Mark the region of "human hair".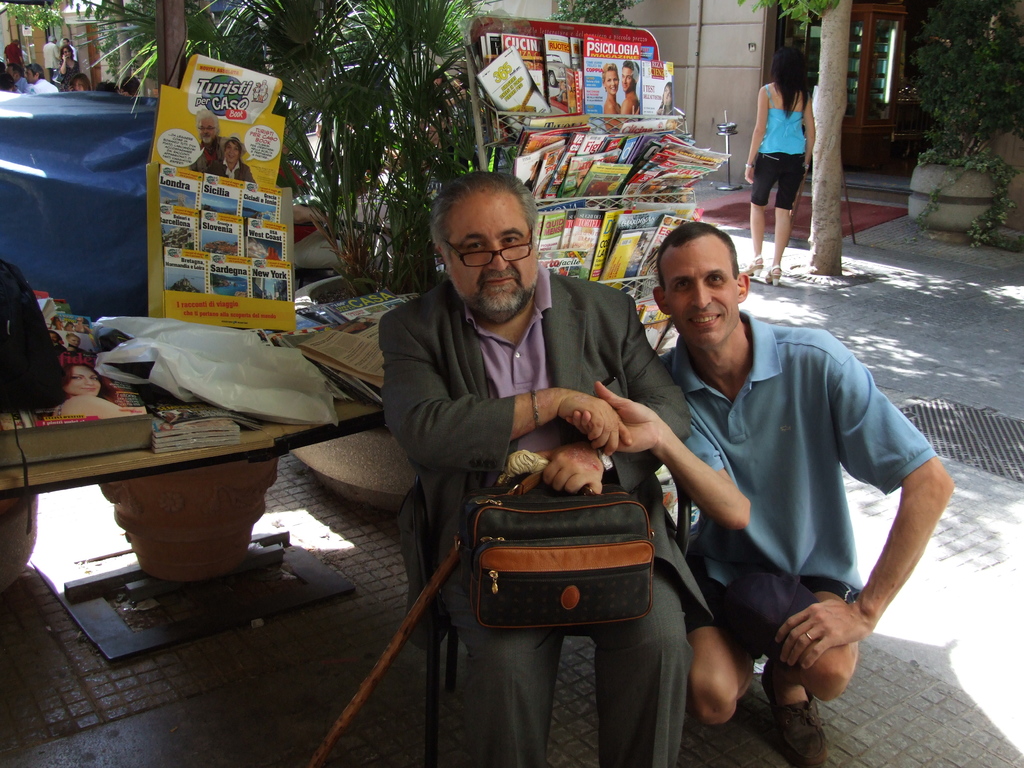
Region: bbox(46, 35, 58, 42).
